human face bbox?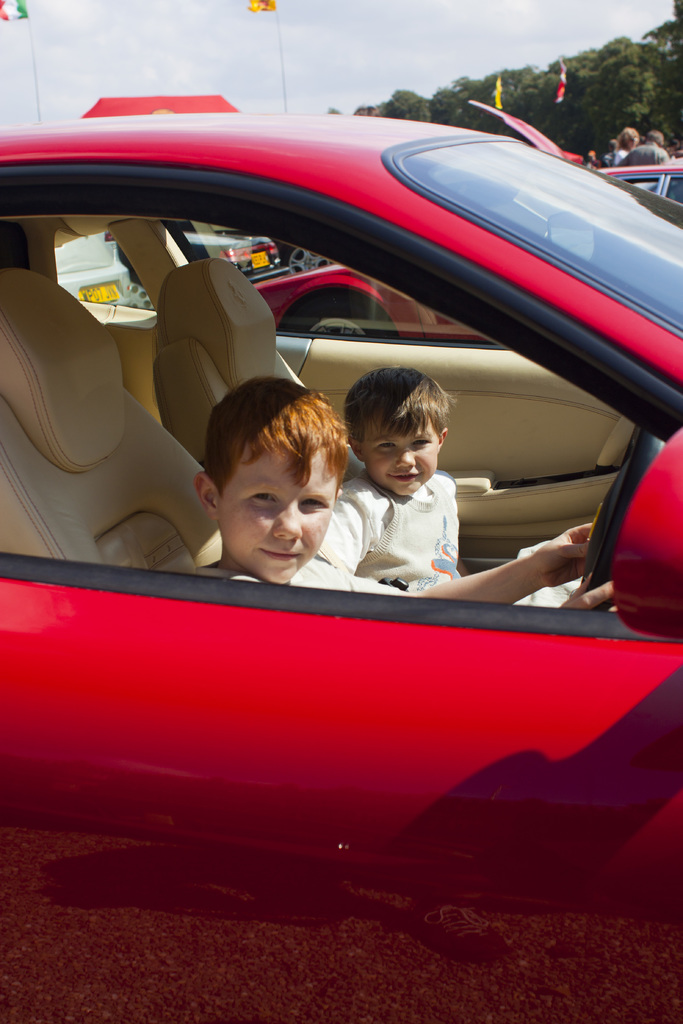
[358, 419, 437, 498]
